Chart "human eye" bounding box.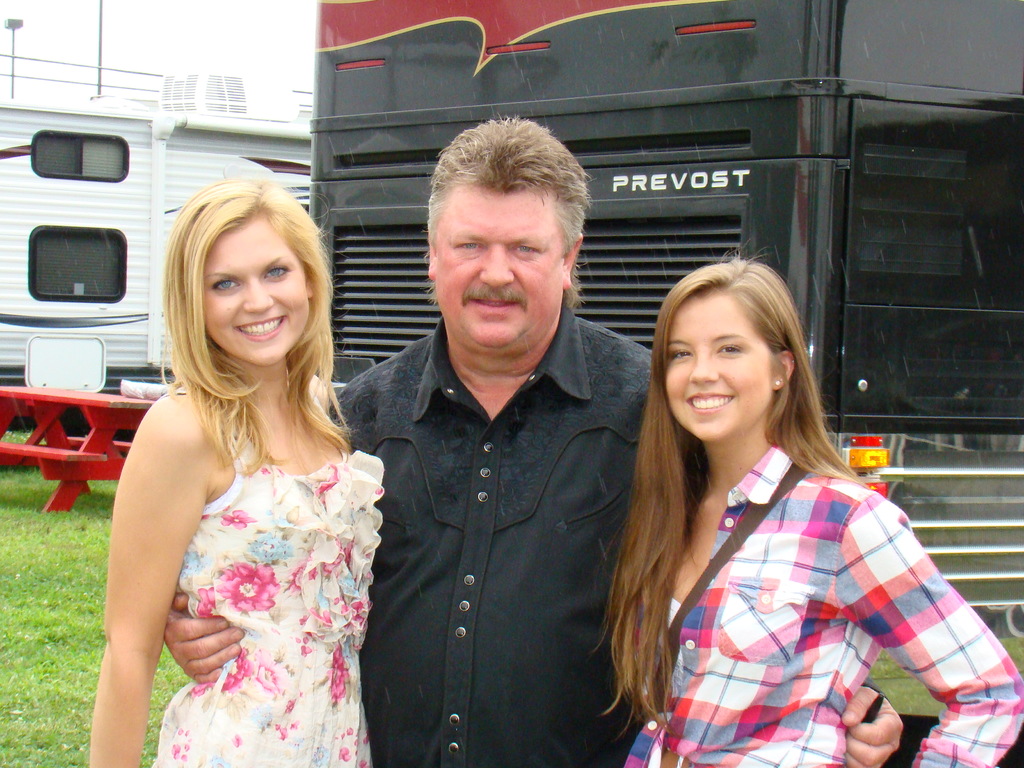
Charted: crop(510, 243, 540, 255).
